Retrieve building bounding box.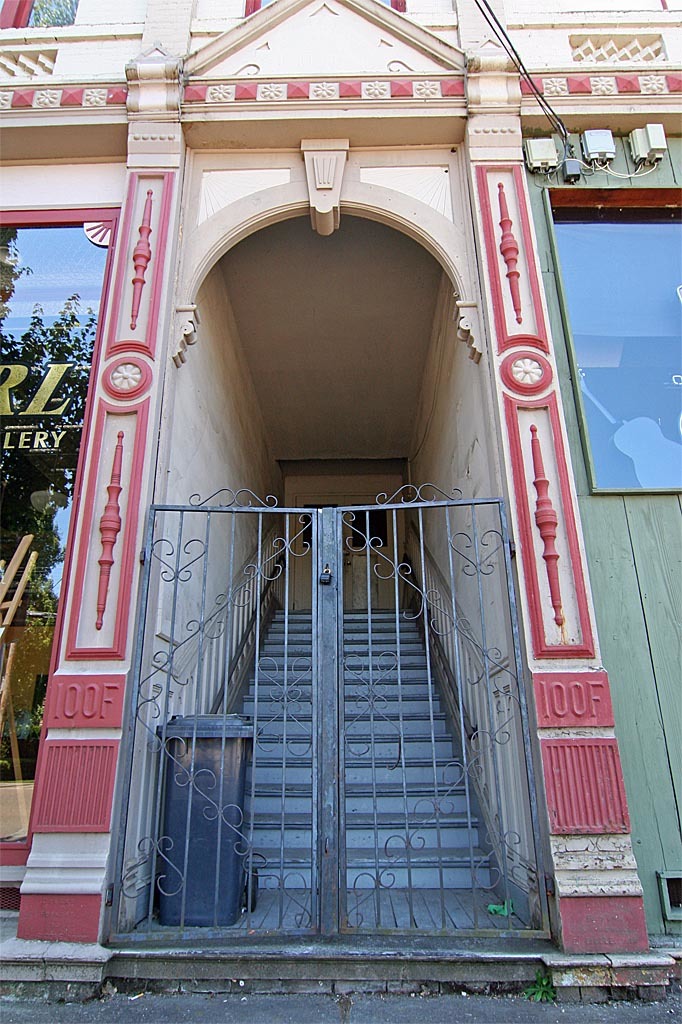
Bounding box: [x1=0, y1=0, x2=681, y2=1004].
